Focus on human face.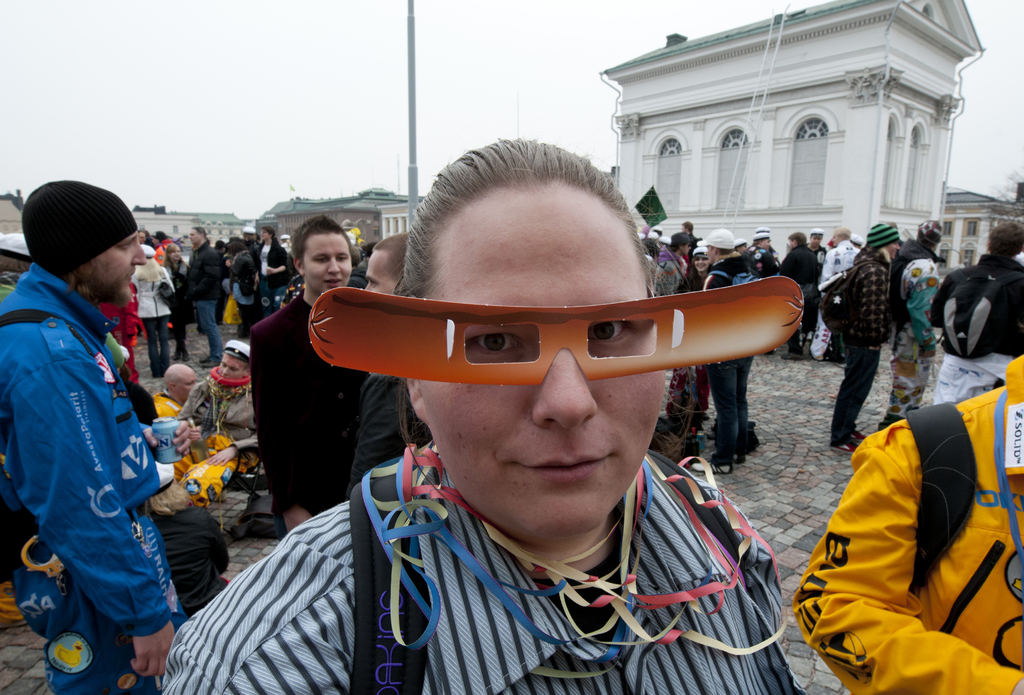
Focused at region(694, 256, 707, 274).
